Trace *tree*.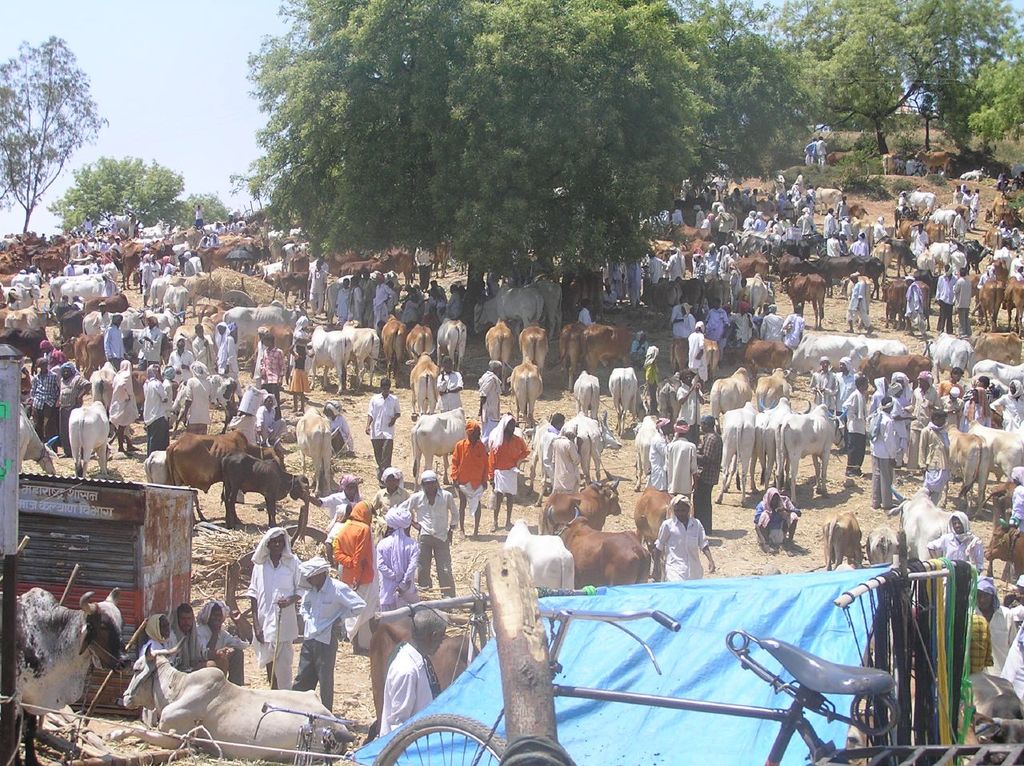
Traced to x1=228 y1=0 x2=720 y2=312.
